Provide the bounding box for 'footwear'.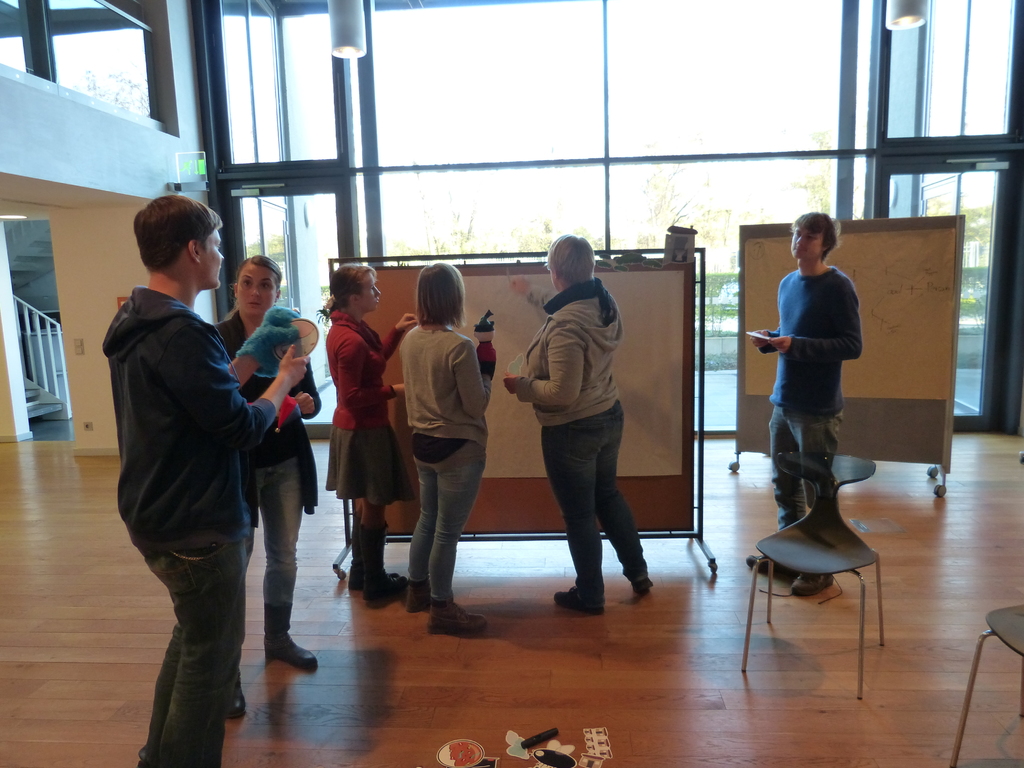
bbox=[399, 570, 428, 611].
